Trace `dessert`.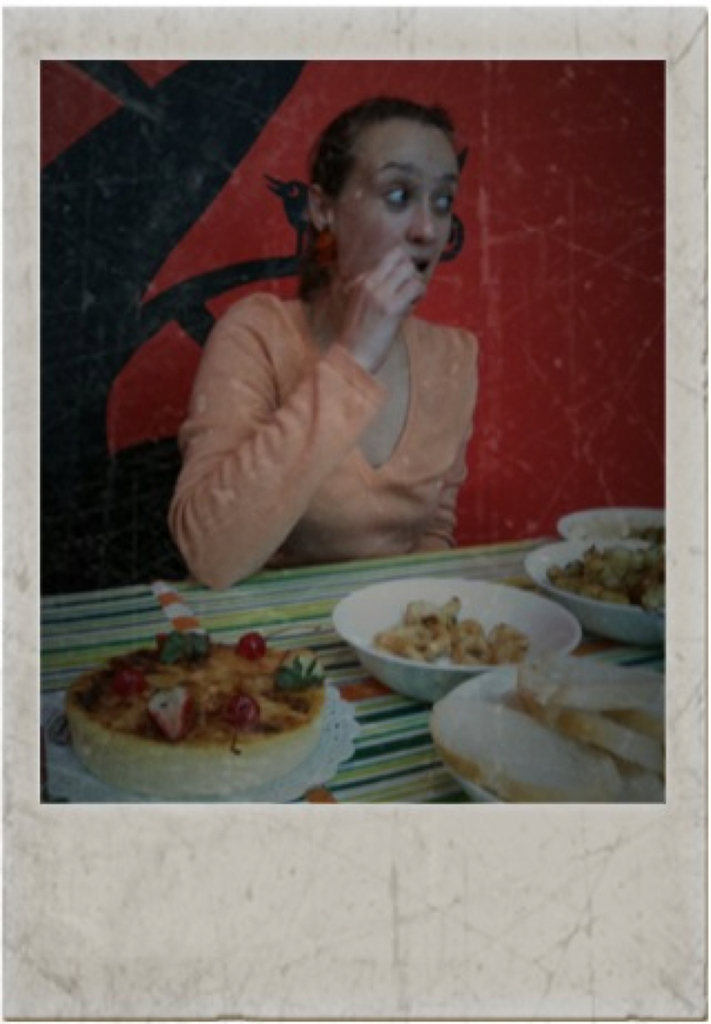
Traced to 543 537 664 613.
